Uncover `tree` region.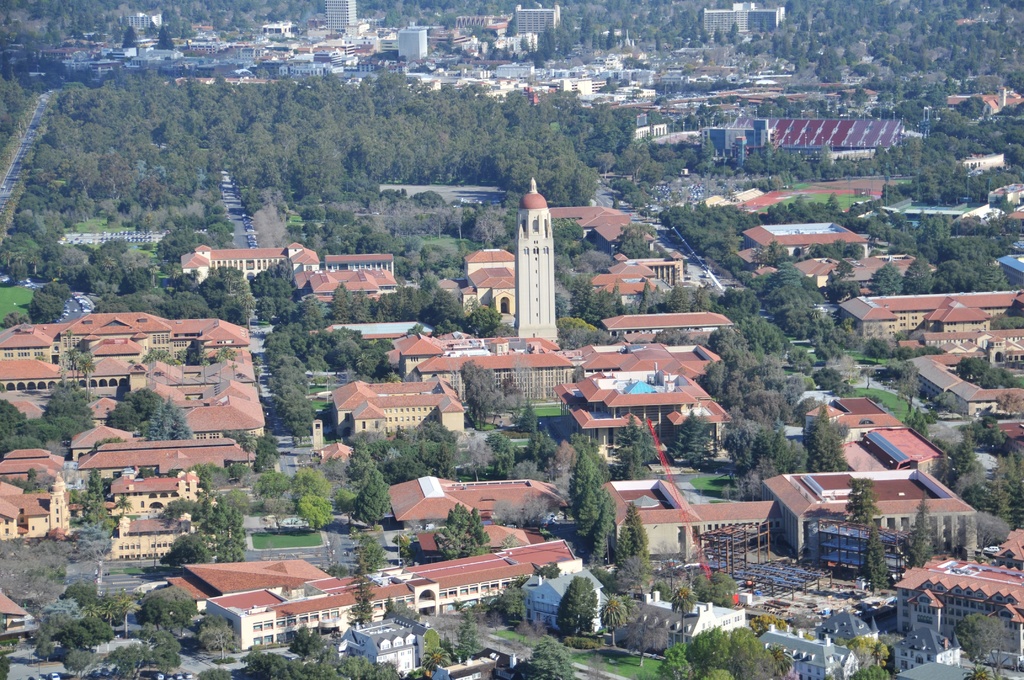
Uncovered: [left=520, top=634, right=596, bottom=679].
